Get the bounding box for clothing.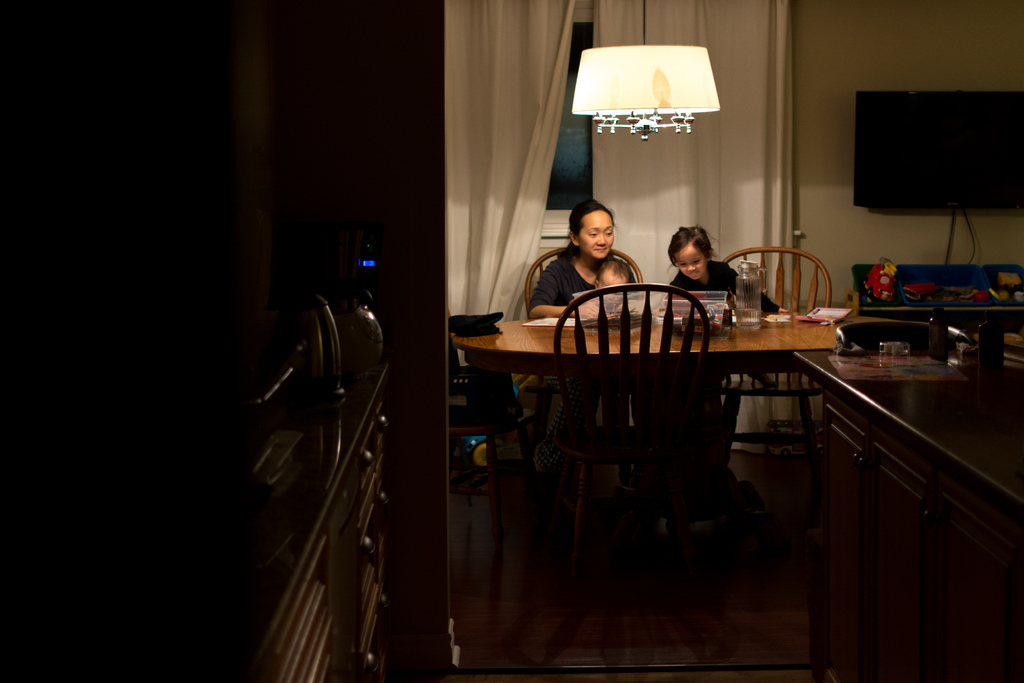
[522, 240, 658, 313].
